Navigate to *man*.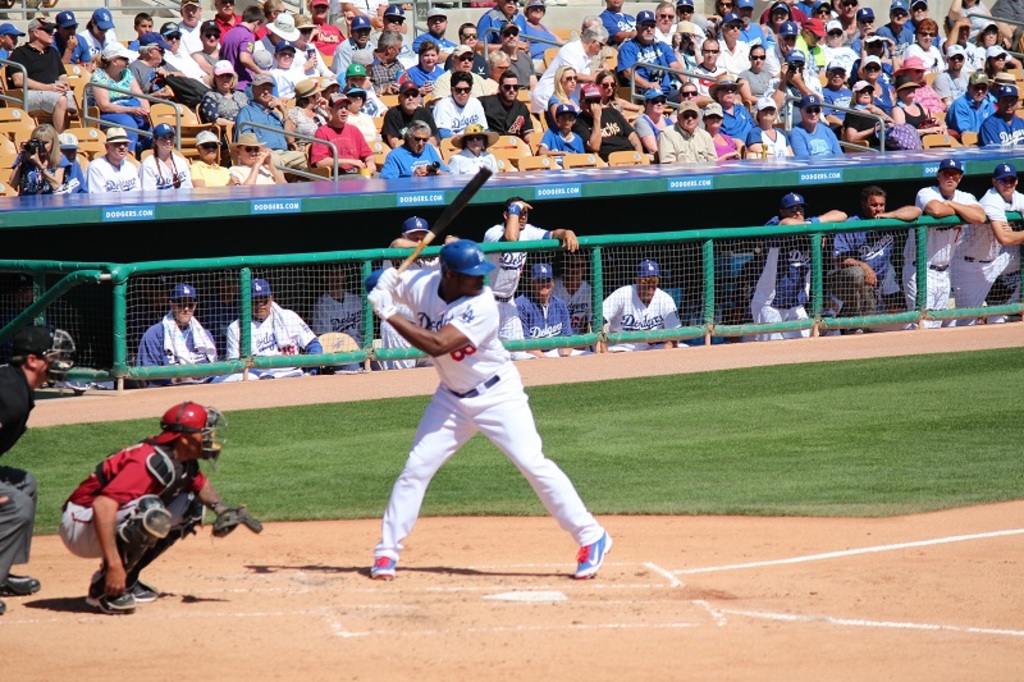
Navigation target: [225,278,324,383].
